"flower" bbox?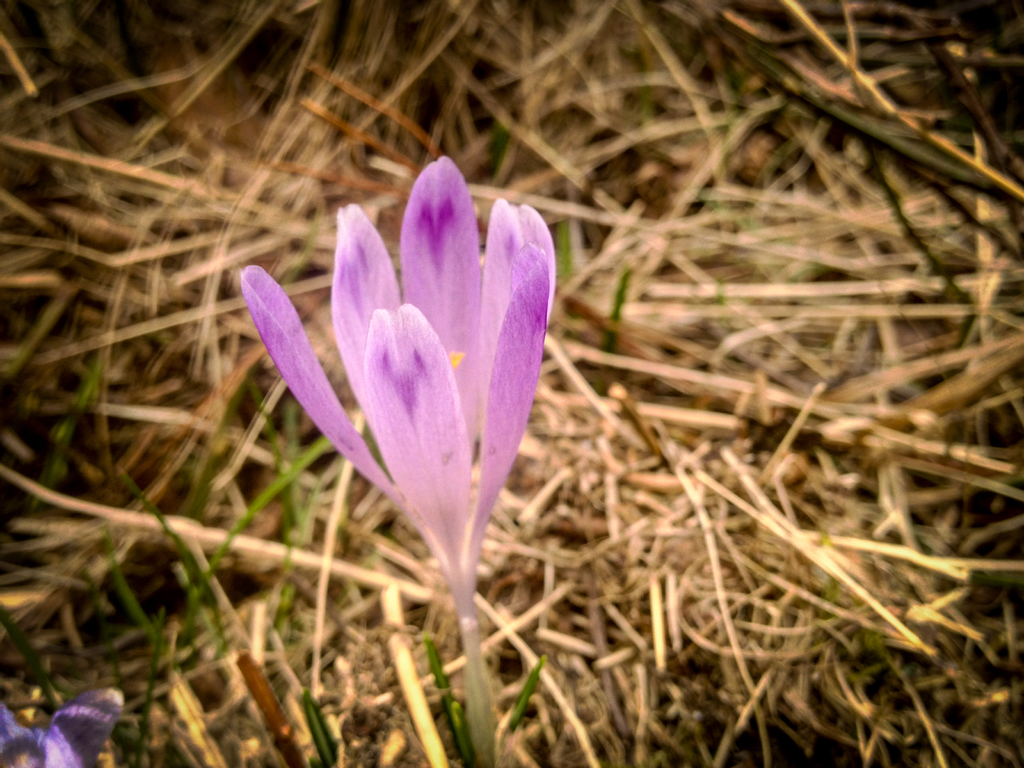
0:685:126:767
